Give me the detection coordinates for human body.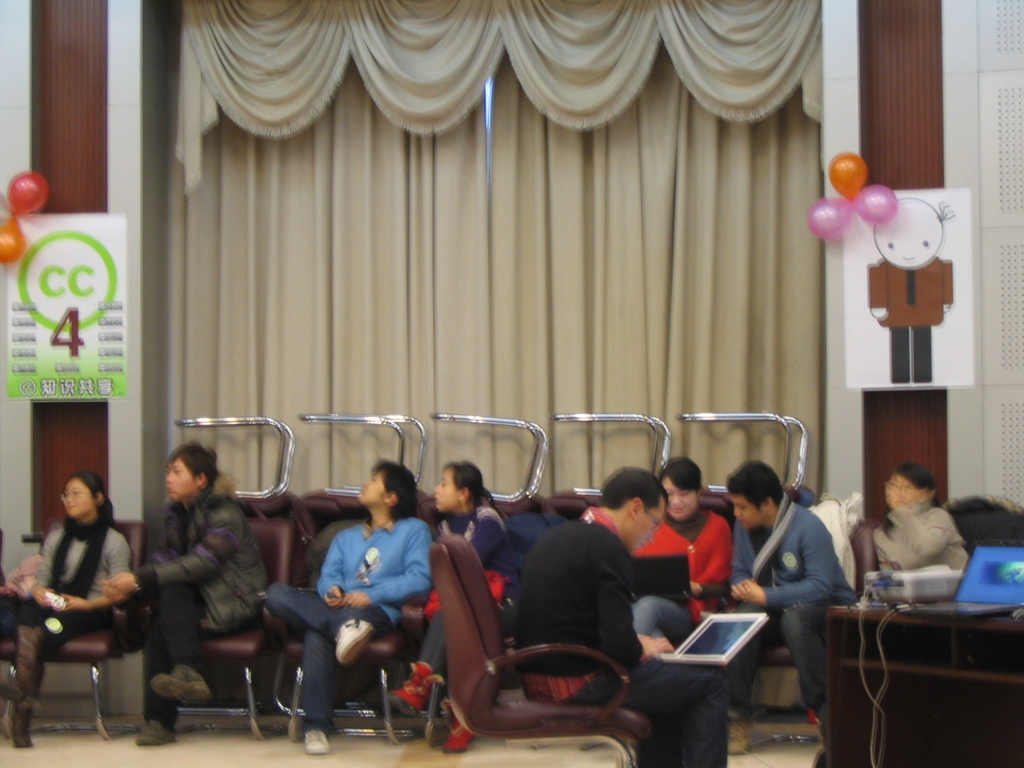
x1=388 y1=463 x2=515 y2=751.
